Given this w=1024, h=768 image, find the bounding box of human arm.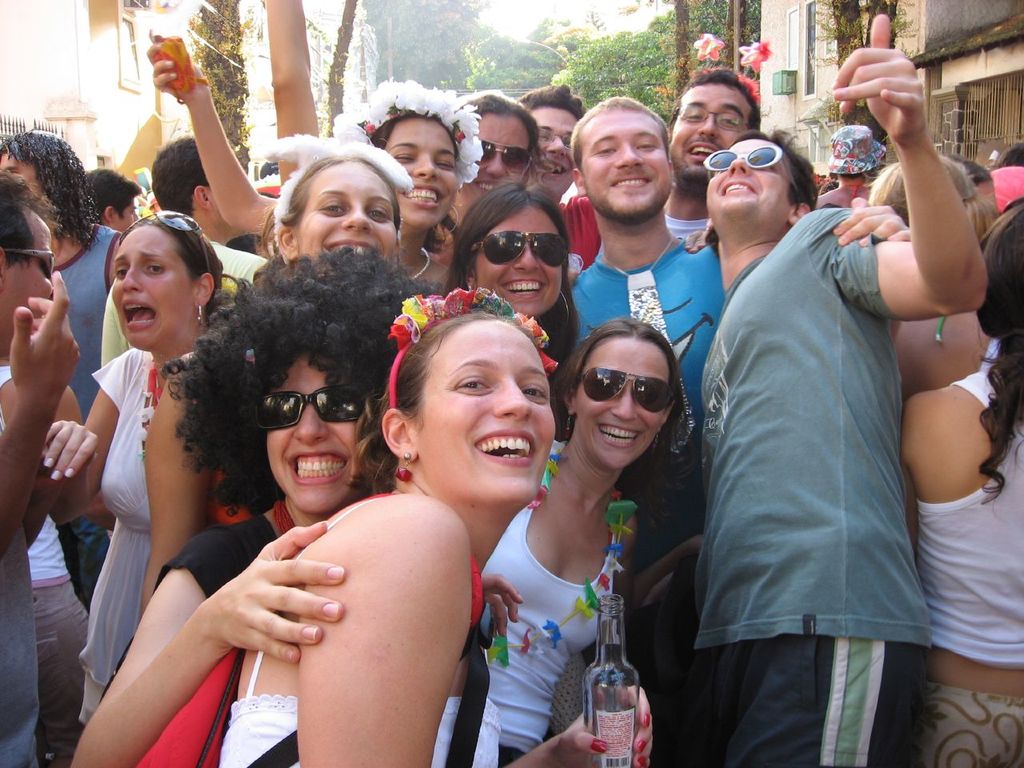
[830, 5, 990, 325].
